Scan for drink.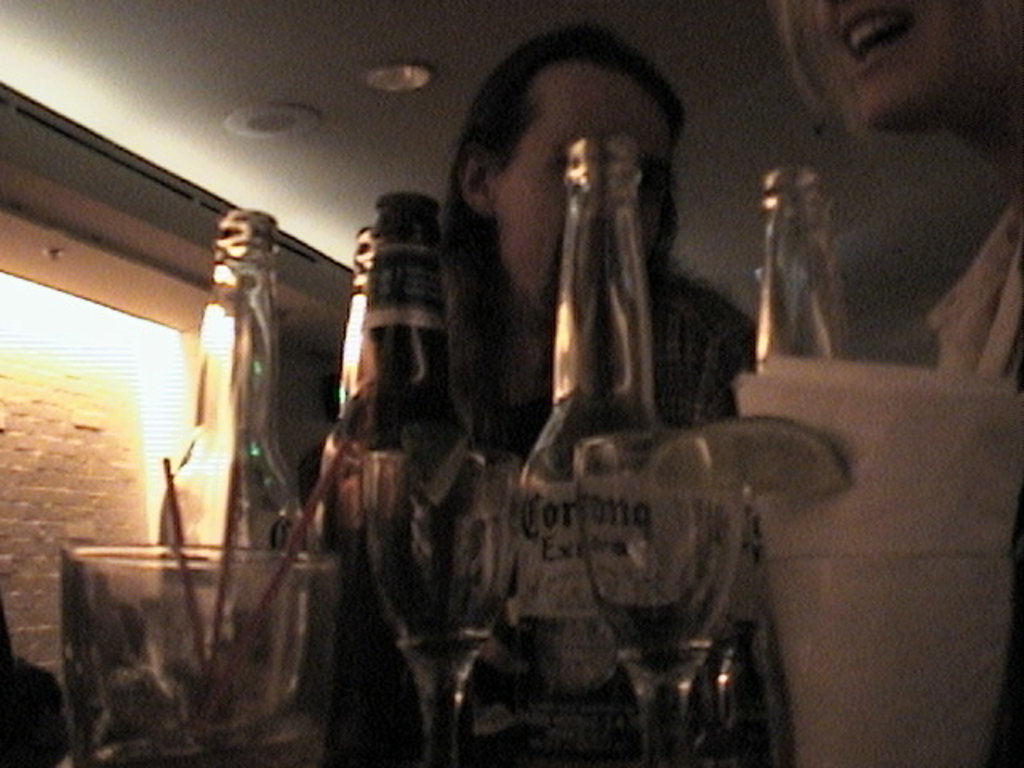
Scan result: {"left": 512, "top": 610, "right": 627, "bottom": 722}.
